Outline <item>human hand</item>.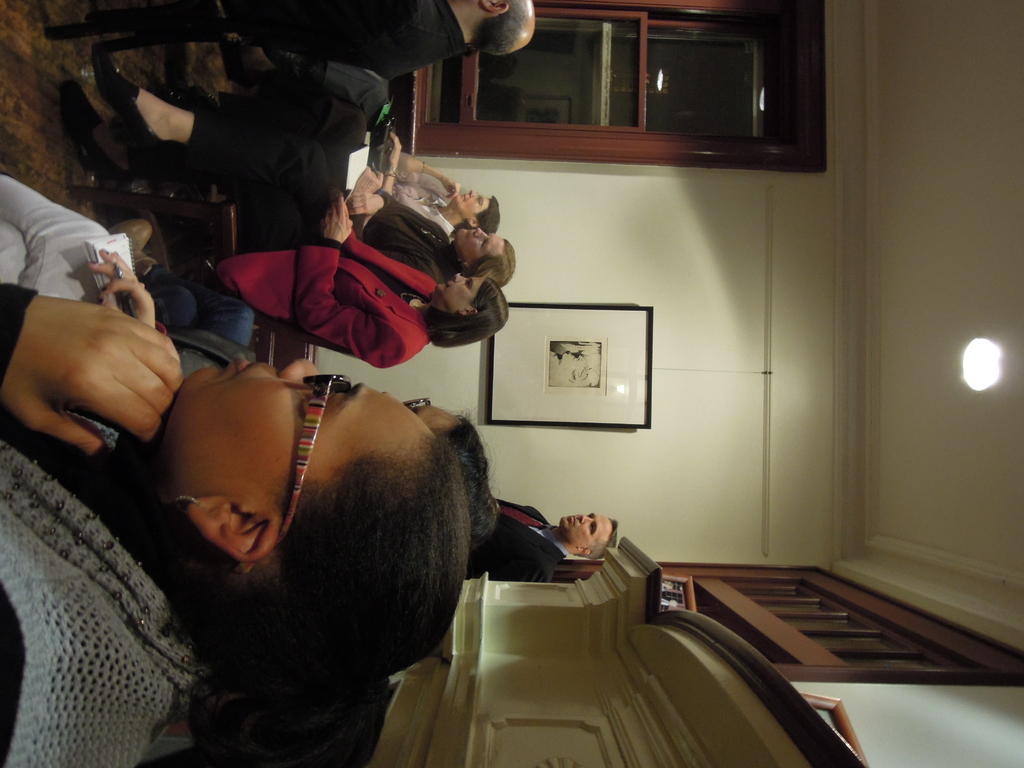
Outline: 440:175:463:202.
